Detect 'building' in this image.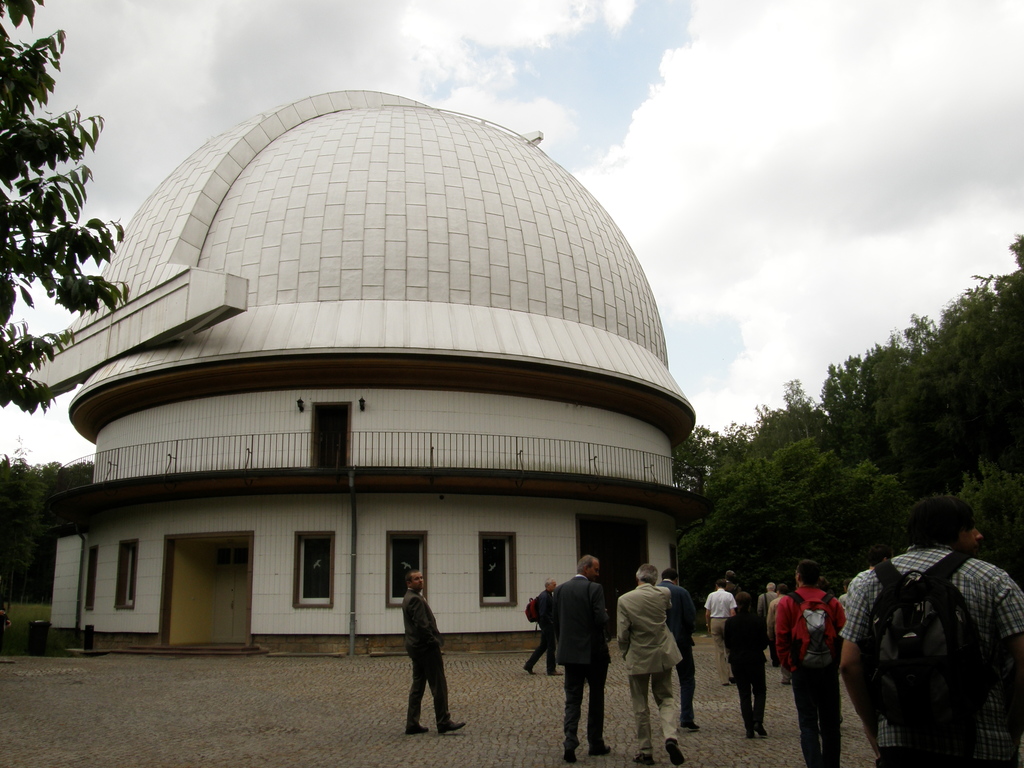
Detection: {"x1": 17, "y1": 79, "x2": 697, "y2": 653}.
